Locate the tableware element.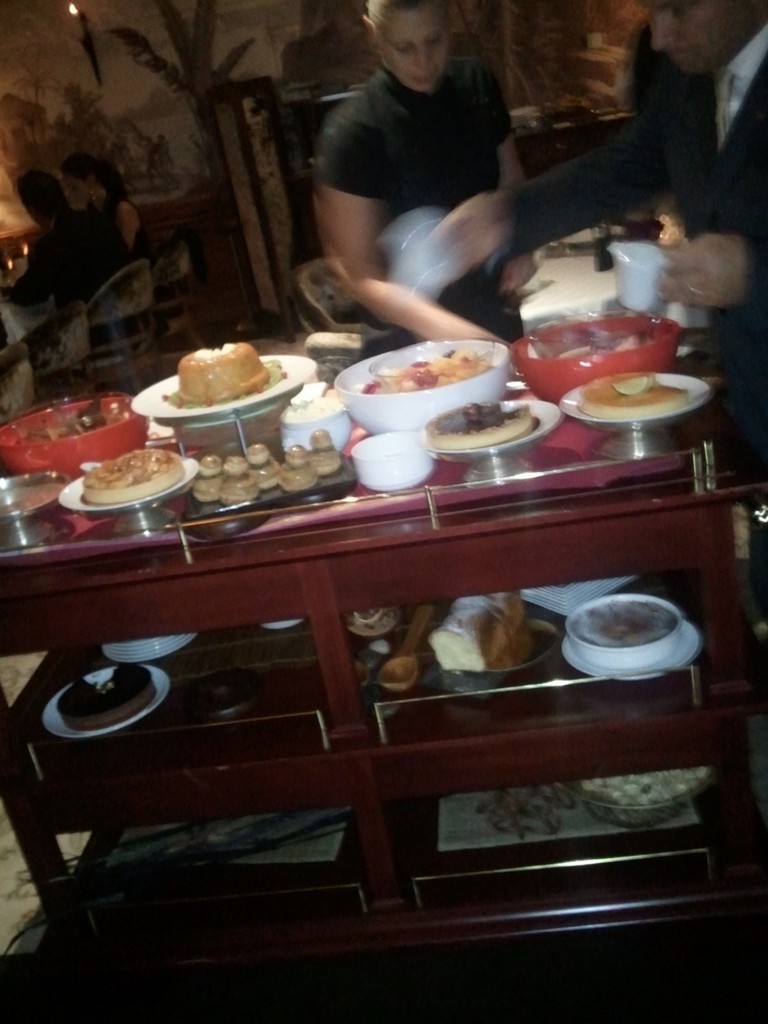
Element bbox: region(560, 589, 672, 670).
